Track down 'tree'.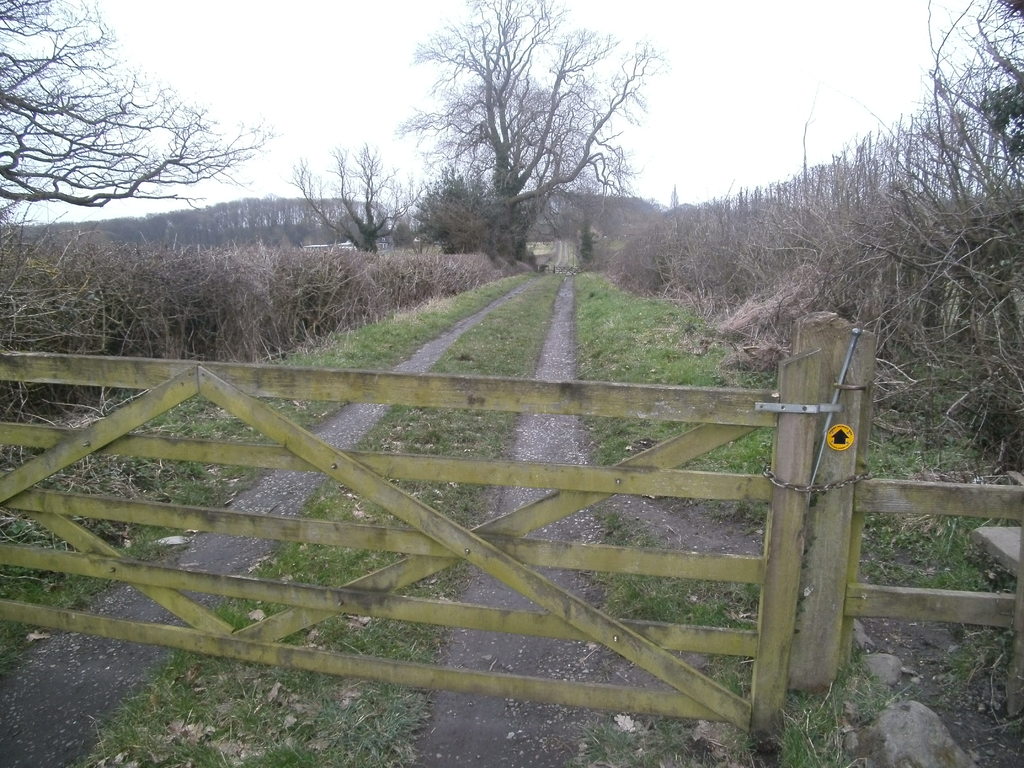
Tracked to (0,0,286,213).
